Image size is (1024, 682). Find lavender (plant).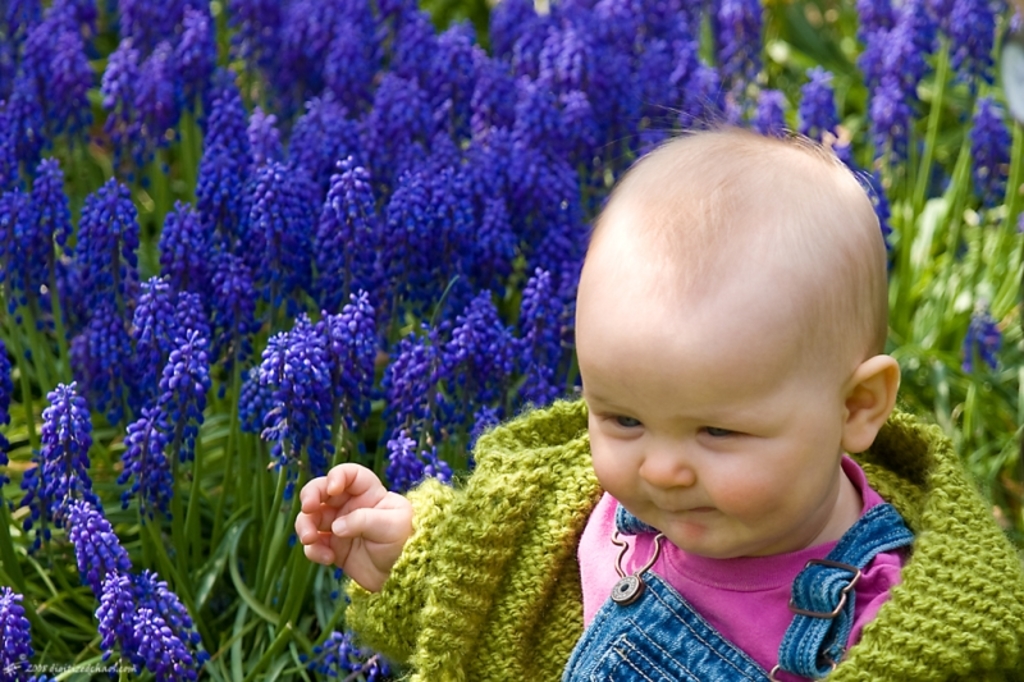
434, 294, 550, 390.
